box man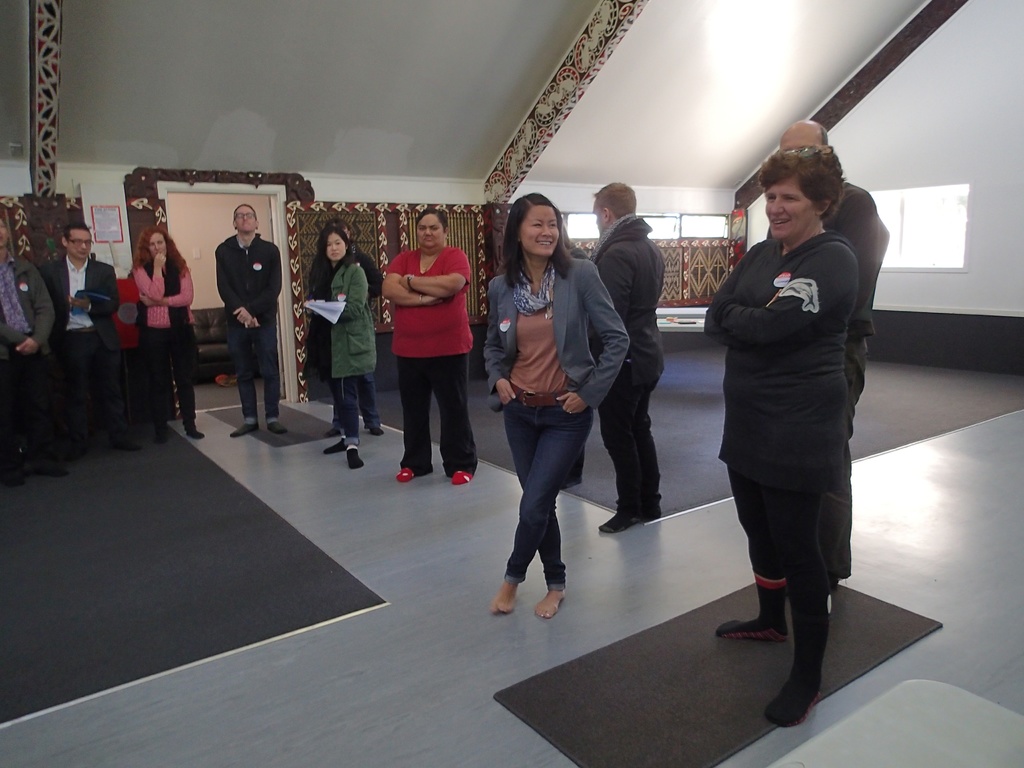
l=0, t=213, r=70, b=487
